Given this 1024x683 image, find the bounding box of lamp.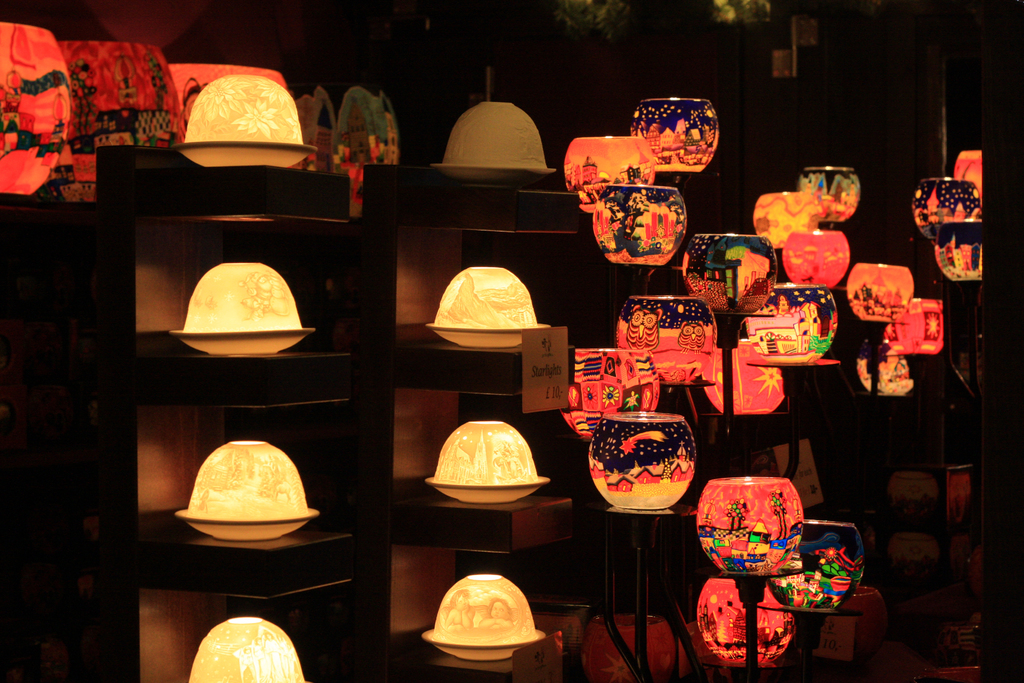
bbox=[950, 149, 983, 210].
